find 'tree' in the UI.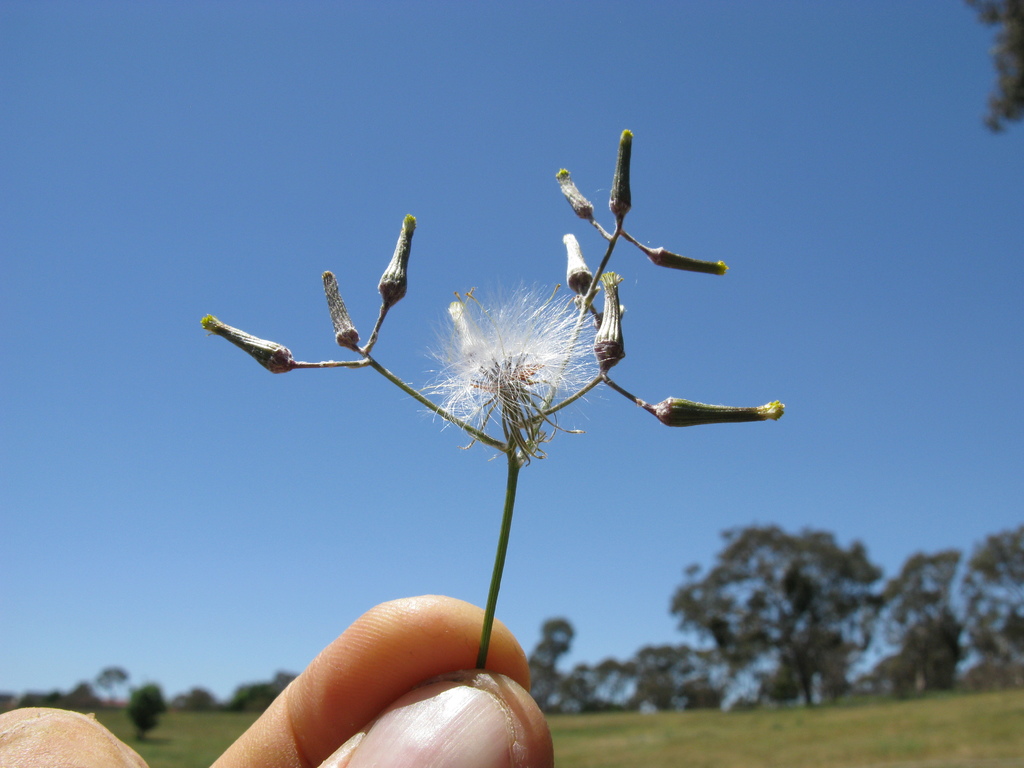
UI element at [959,525,1023,691].
